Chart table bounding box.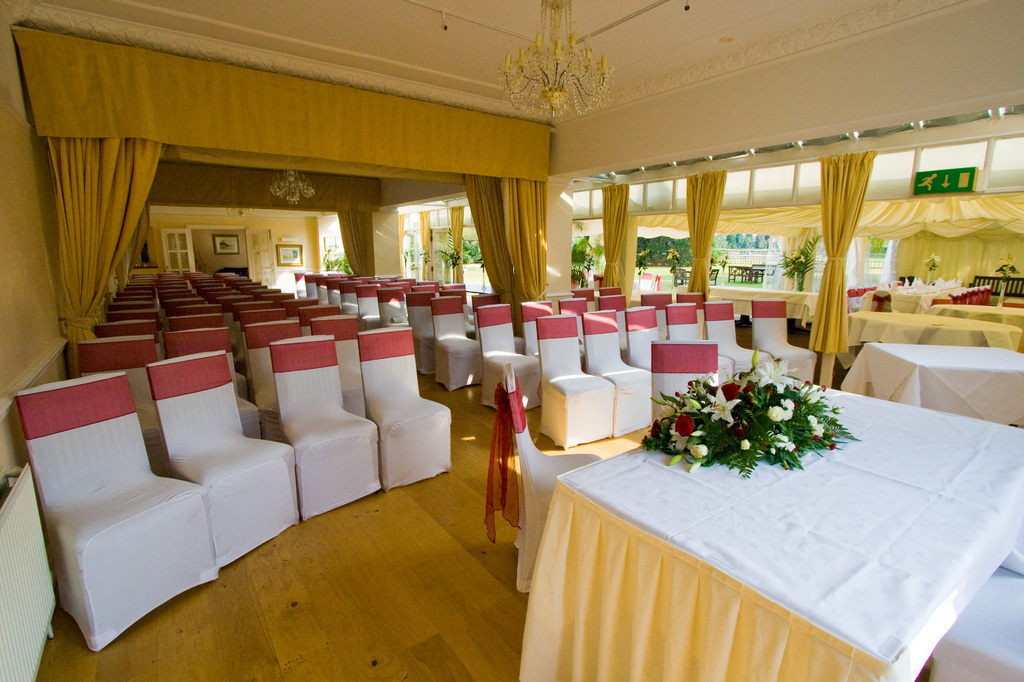
Charted: {"left": 840, "top": 269, "right": 993, "bottom": 321}.
